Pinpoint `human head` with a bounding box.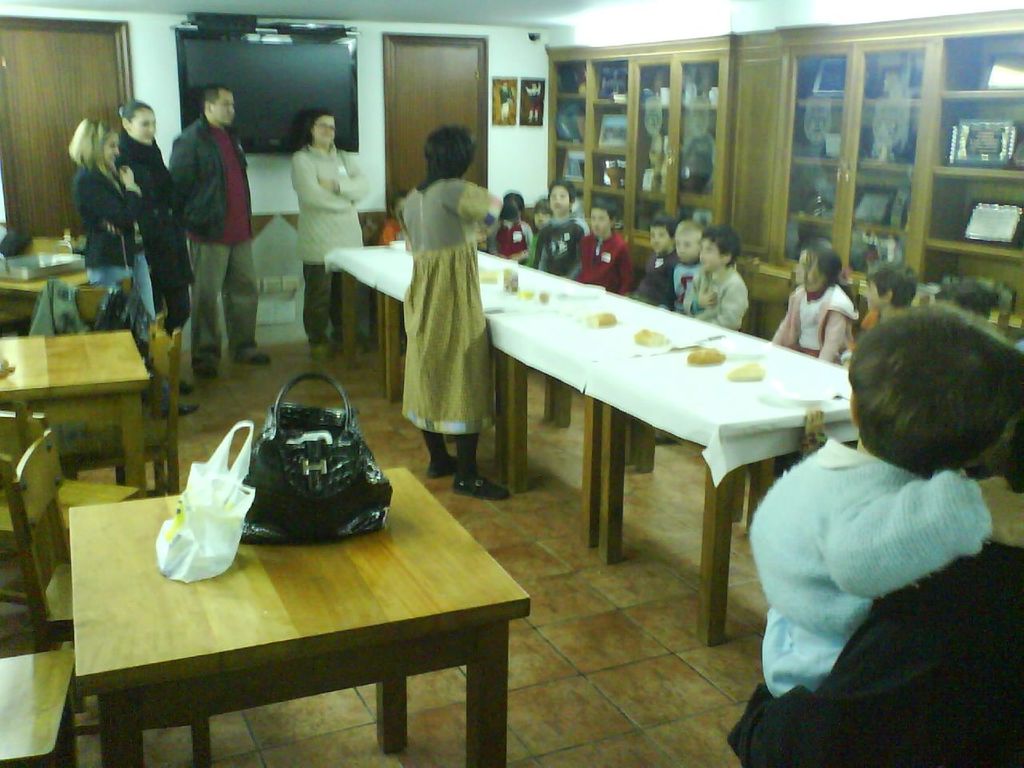
locate(670, 218, 703, 262).
